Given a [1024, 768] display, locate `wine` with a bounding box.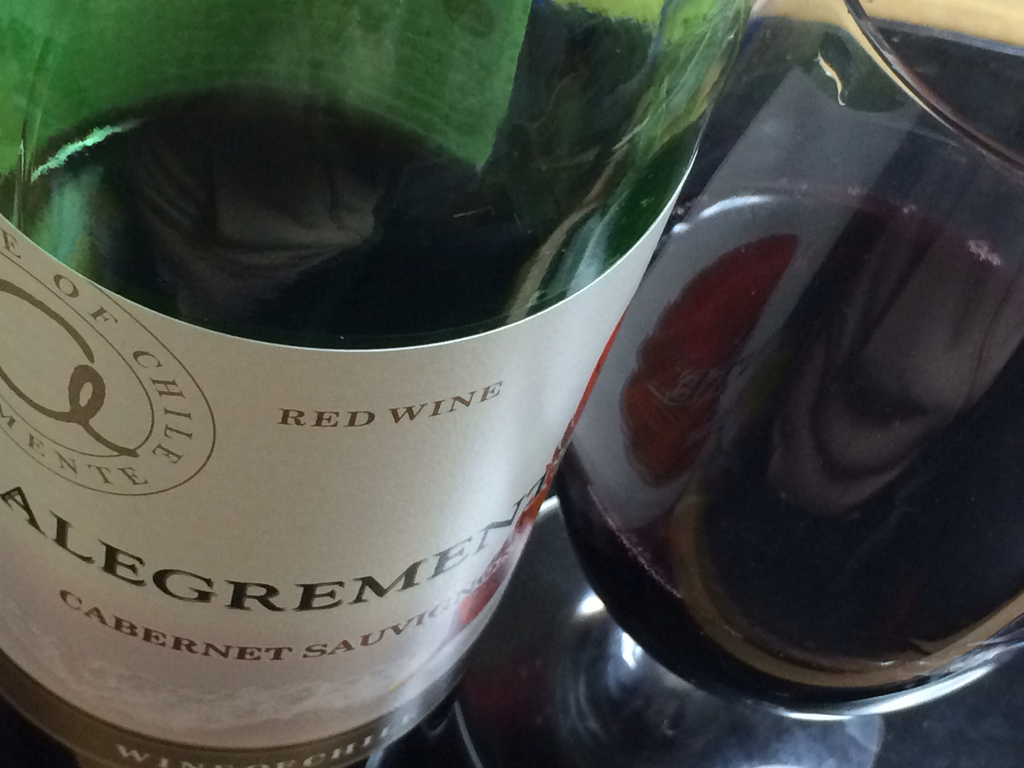
Located: crop(0, 0, 751, 767).
